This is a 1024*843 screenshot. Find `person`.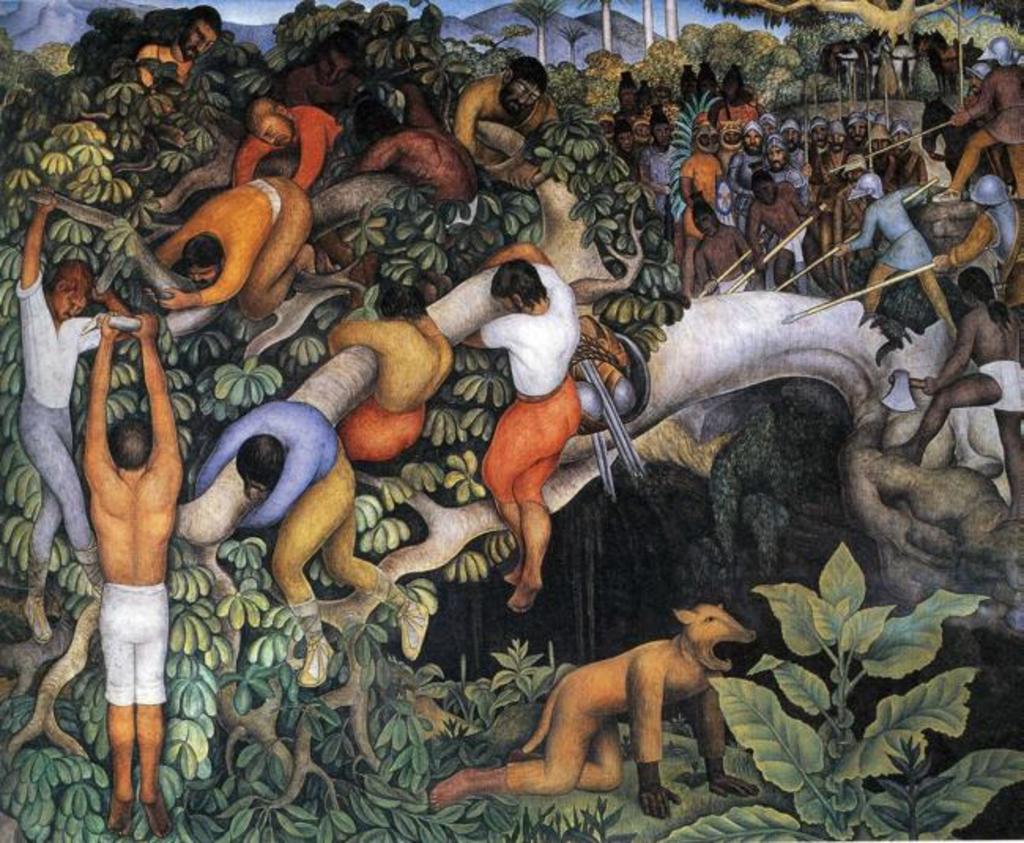
Bounding box: box=[926, 36, 1022, 203].
